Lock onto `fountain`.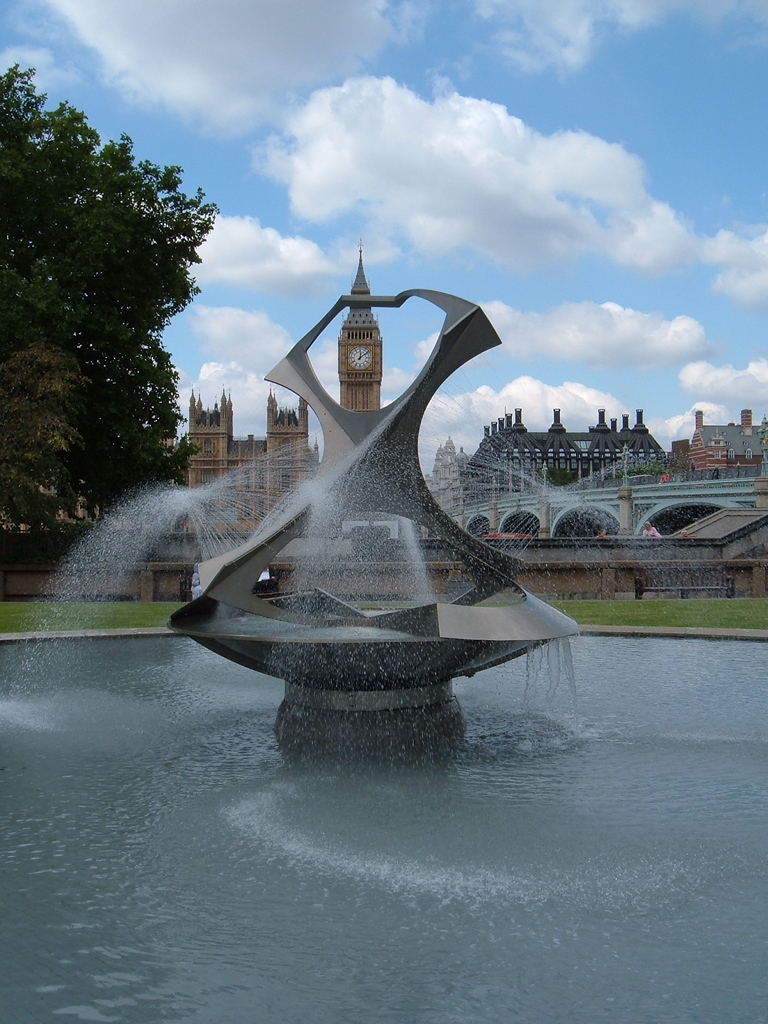
Locked: (1,287,760,920).
